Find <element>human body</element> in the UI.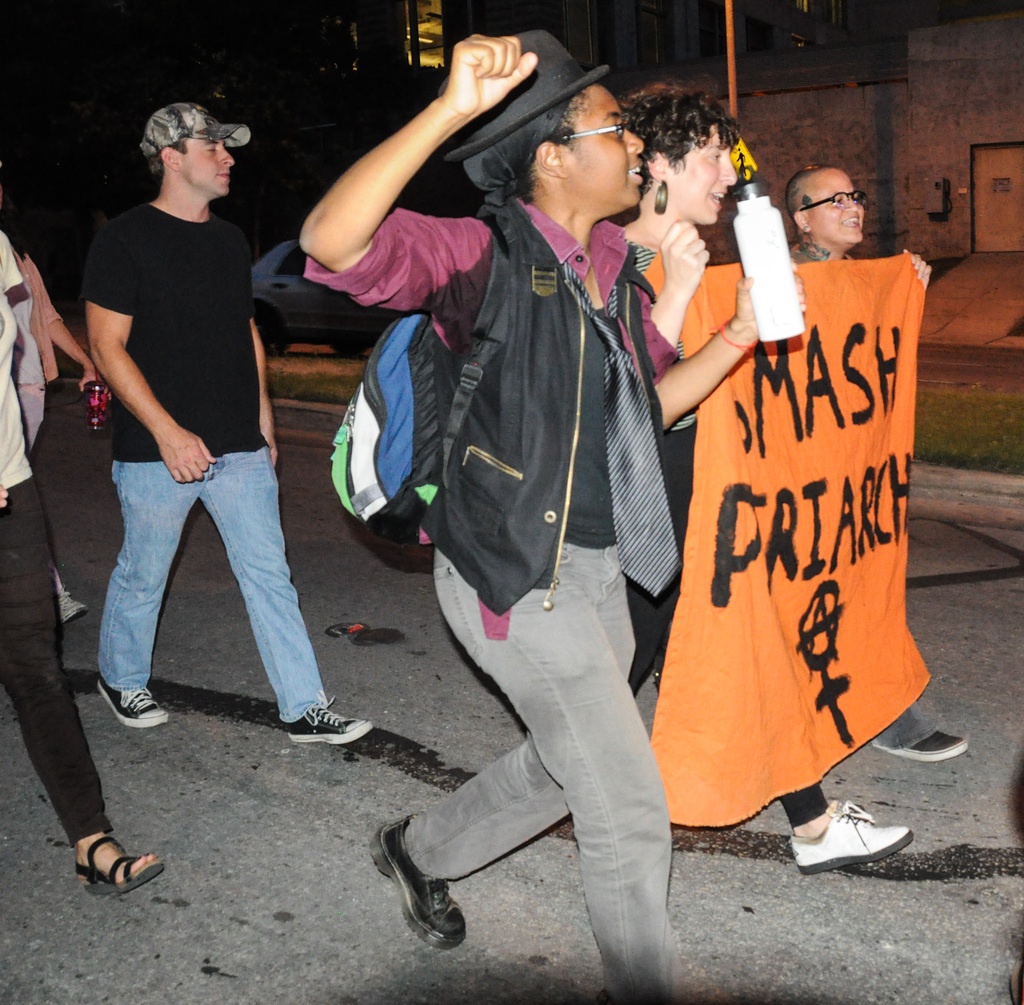
UI element at [11,251,95,624].
